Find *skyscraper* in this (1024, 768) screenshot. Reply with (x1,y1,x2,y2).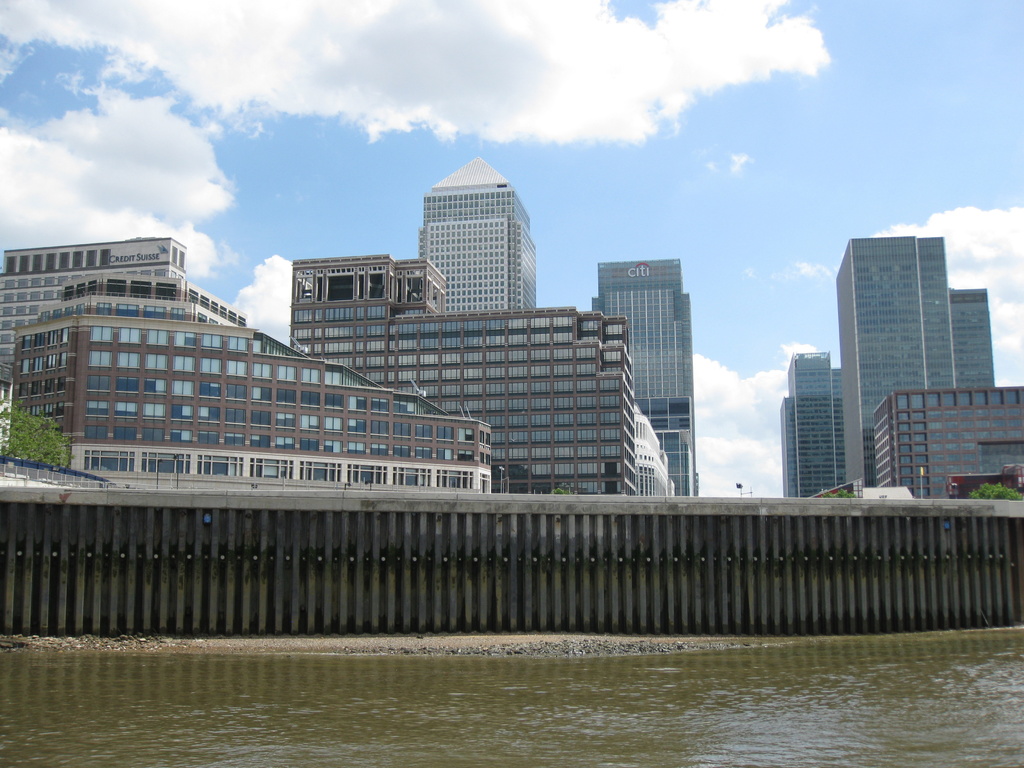
(590,264,701,499).
